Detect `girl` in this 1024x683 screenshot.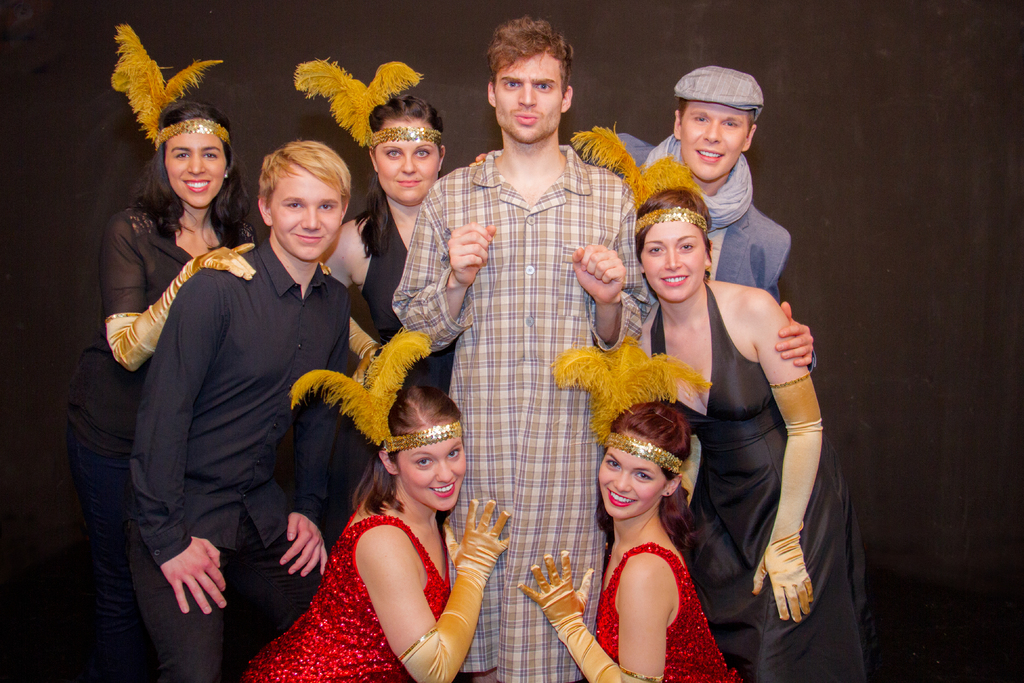
Detection: [637,183,870,682].
